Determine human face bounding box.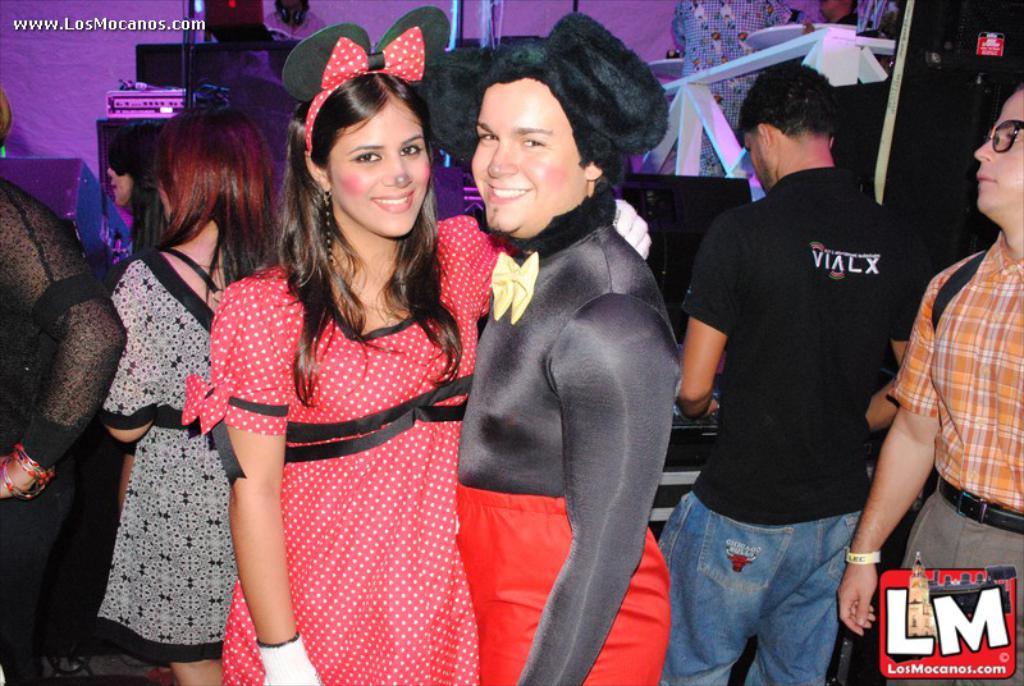
Determined: box=[745, 128, 777, 196].
